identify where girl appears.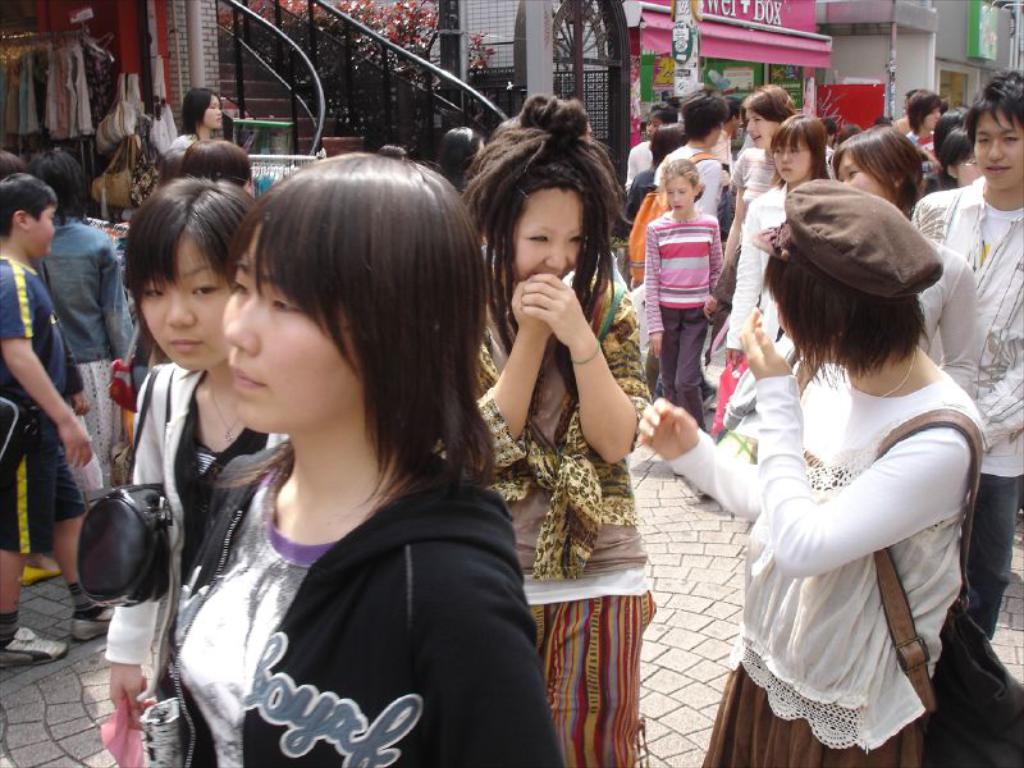
Appears at {"left": 105, "top": 172, "right": 292, "bottom": 733}.
